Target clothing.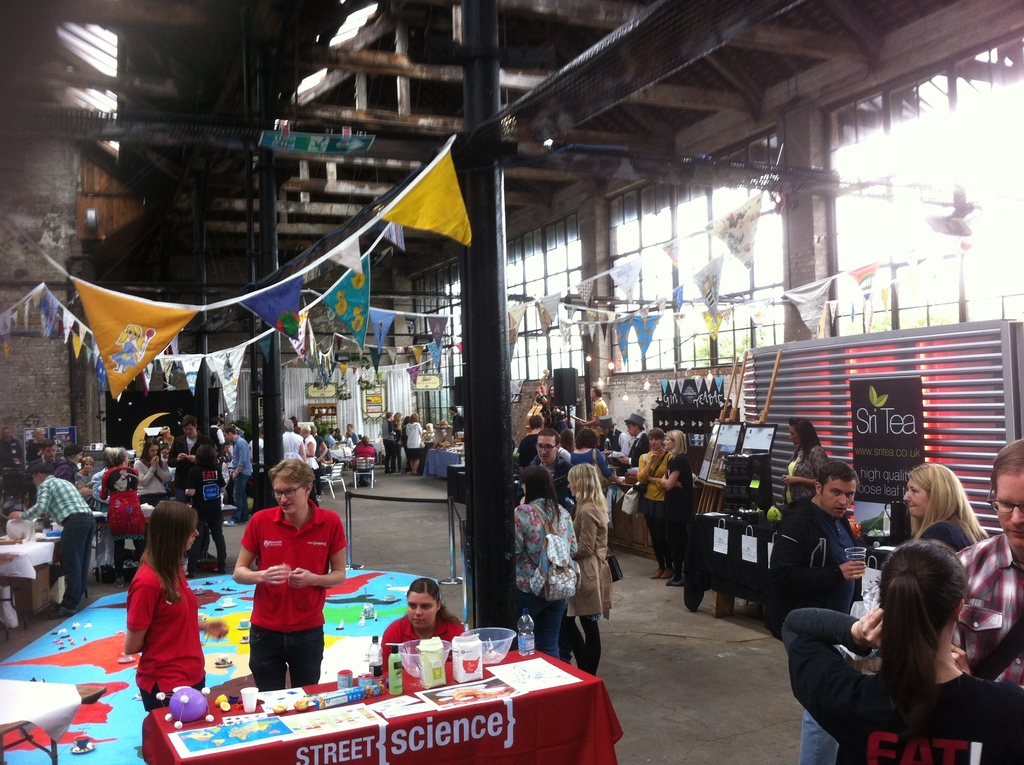
Target region: l=25, t=471, r=99, b=616.
